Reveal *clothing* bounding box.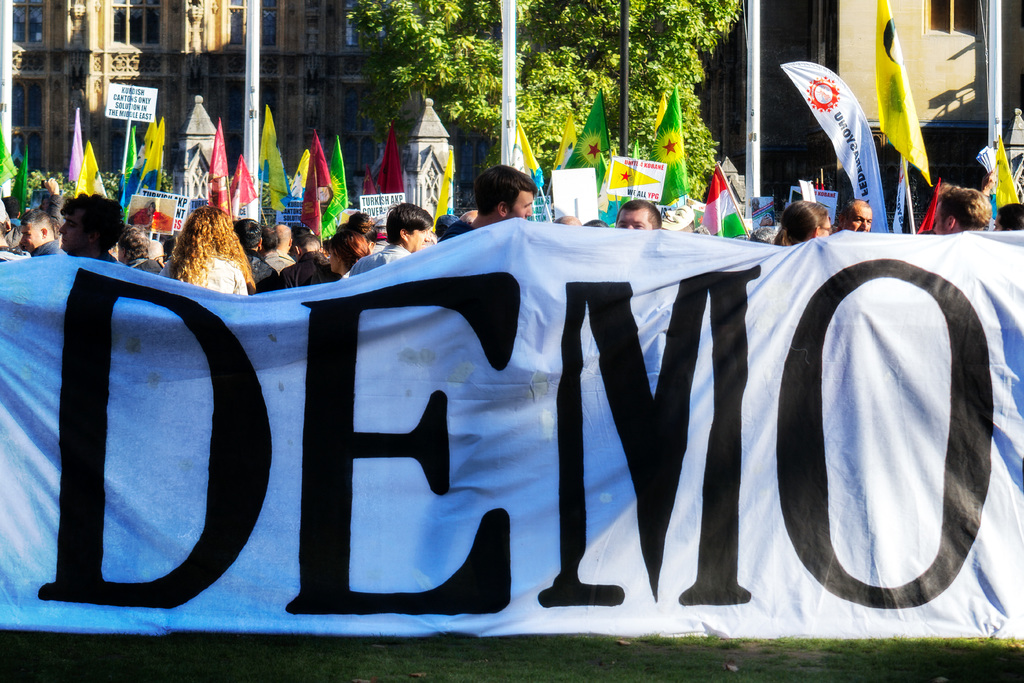
Revealed: (122,256,166,276).
